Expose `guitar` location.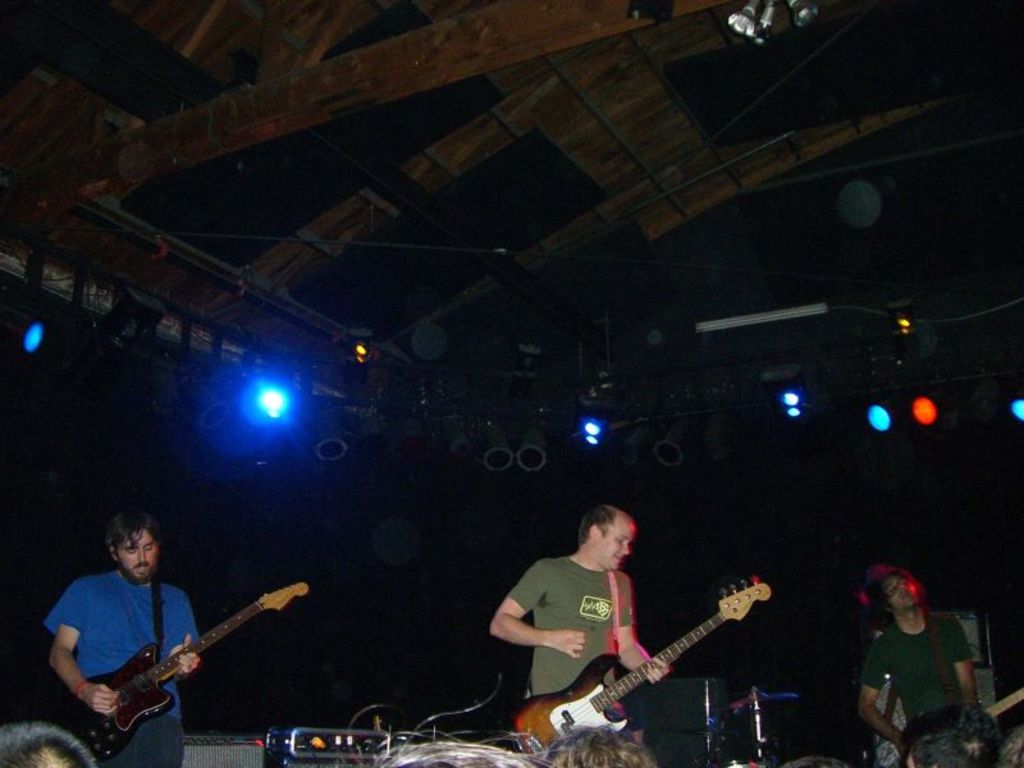
Exposed at l=509, t=568, r=771, b=767.
